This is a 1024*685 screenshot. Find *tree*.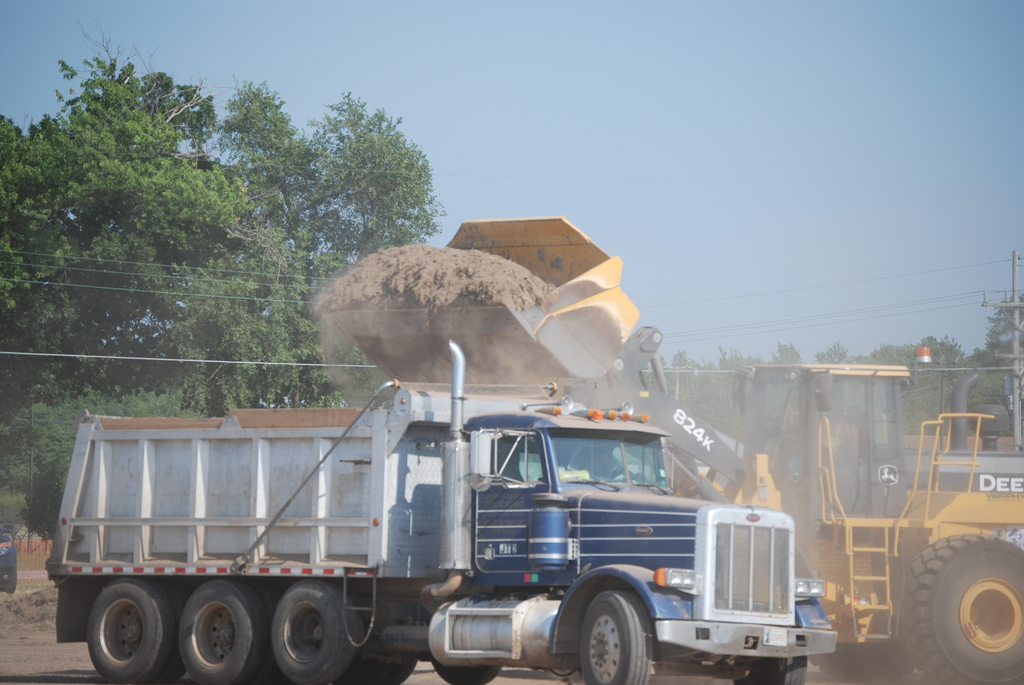
Bounding box: (left=289, top=102, right=451, bottom=248).
